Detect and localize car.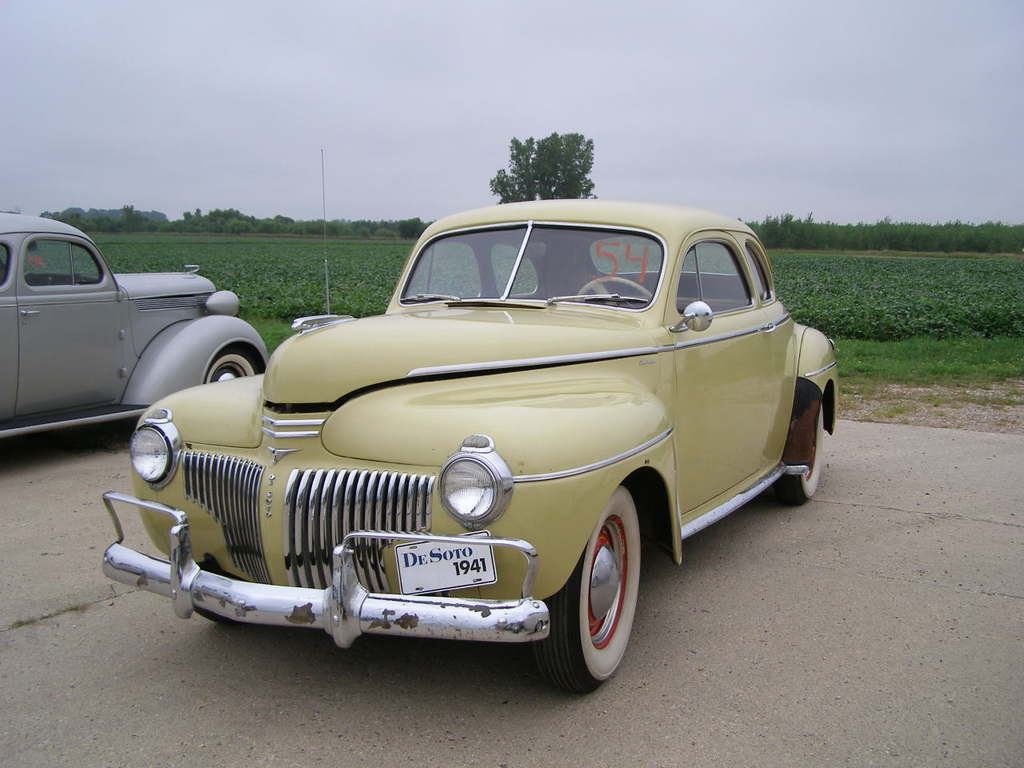
Localized at (99,146,839,696).
